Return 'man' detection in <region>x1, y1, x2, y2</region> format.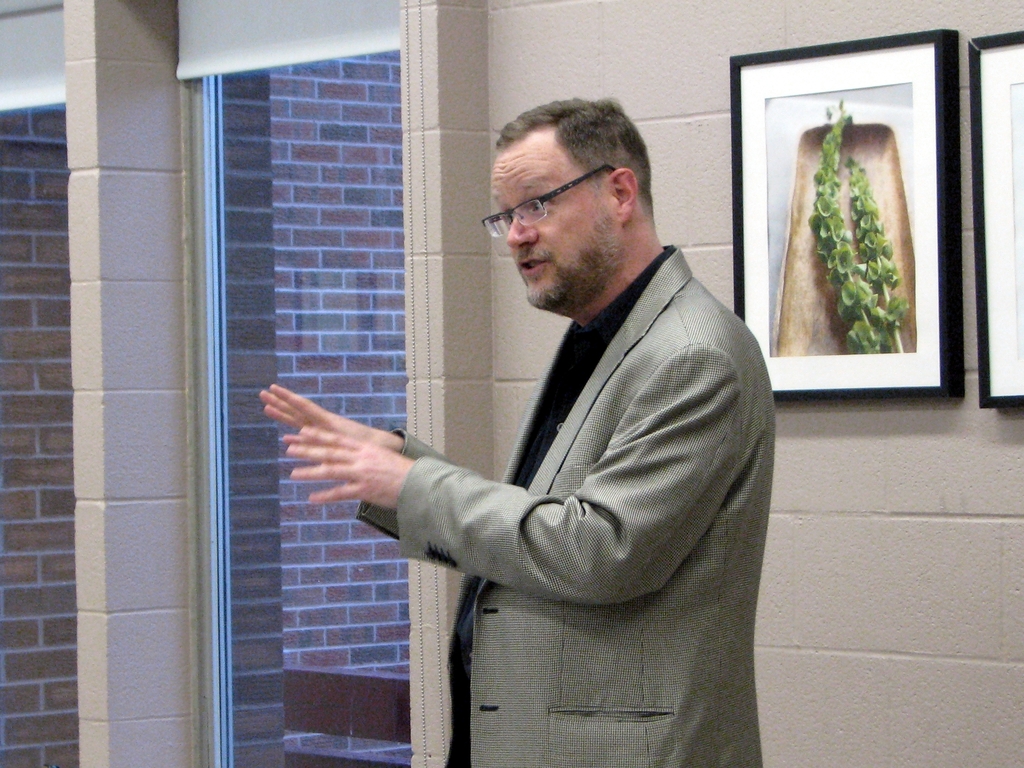
<region>260, 104, 768, 767</region>.
